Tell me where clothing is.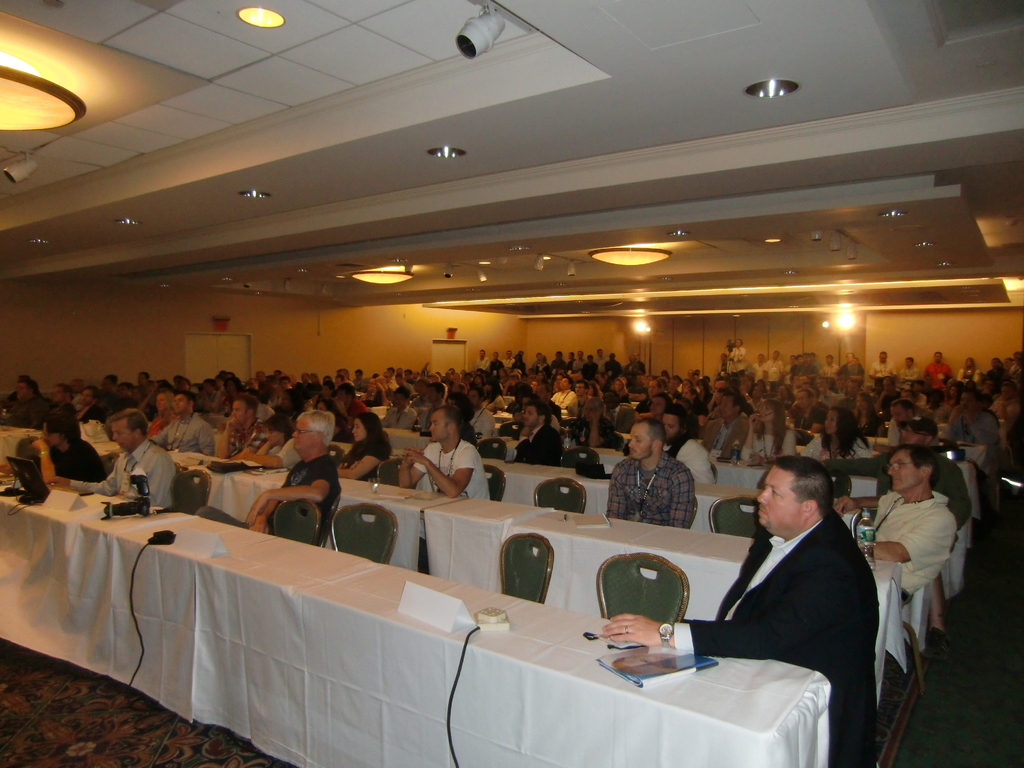
clothing is at bbox=[268, 435, 296, 461].
